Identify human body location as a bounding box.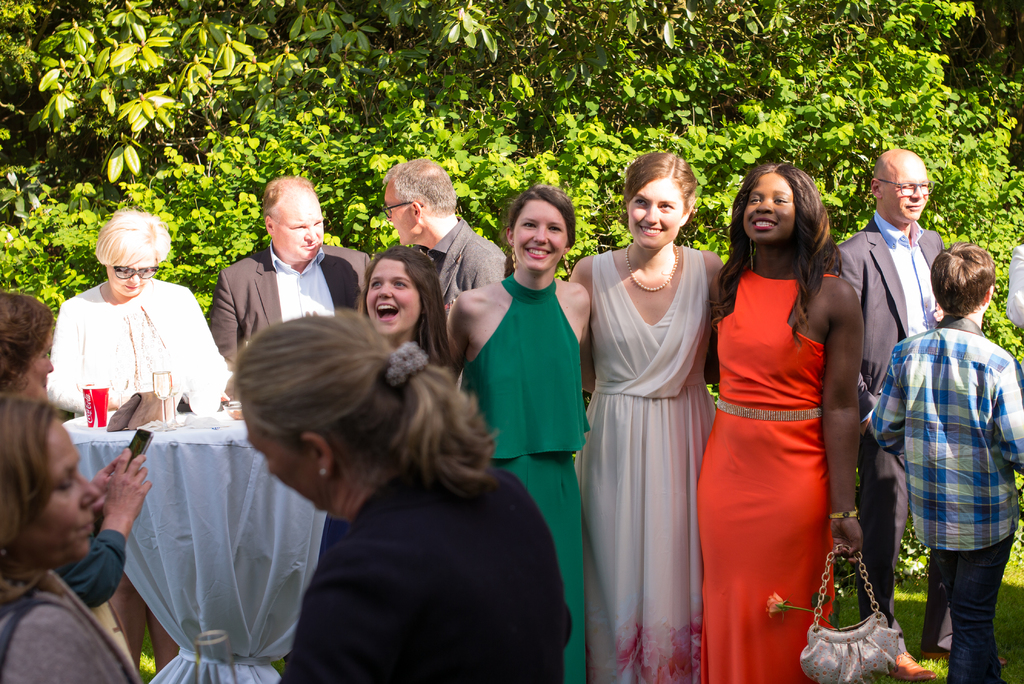
box(49, 448, 152, 608).
